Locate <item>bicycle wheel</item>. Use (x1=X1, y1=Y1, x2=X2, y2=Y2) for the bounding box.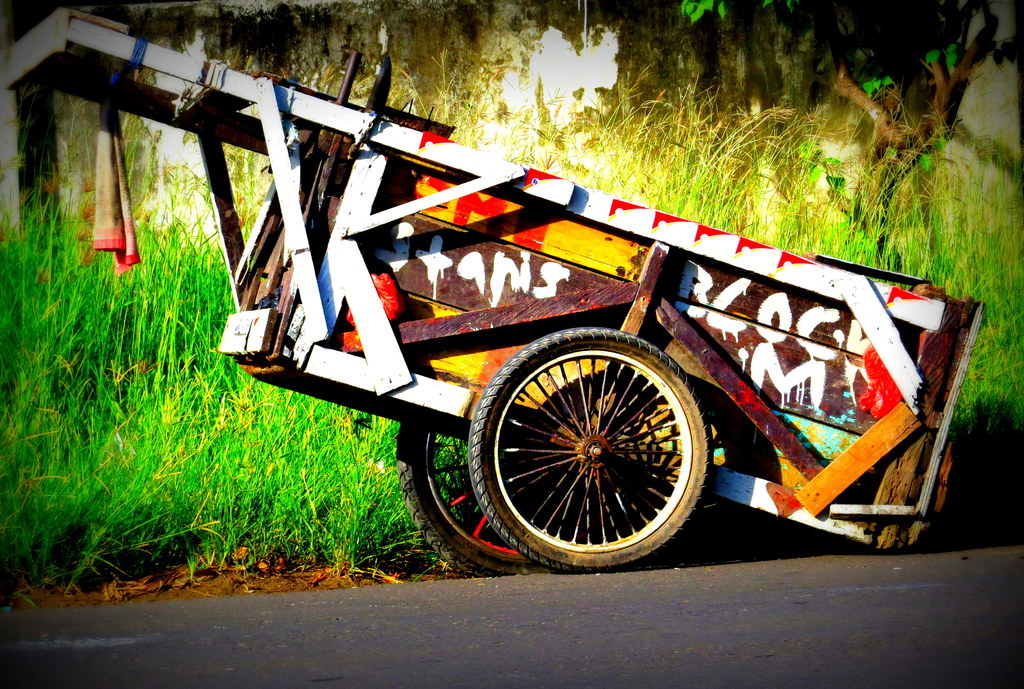
(x1=426, y1=327, x2=705, y2=575).
